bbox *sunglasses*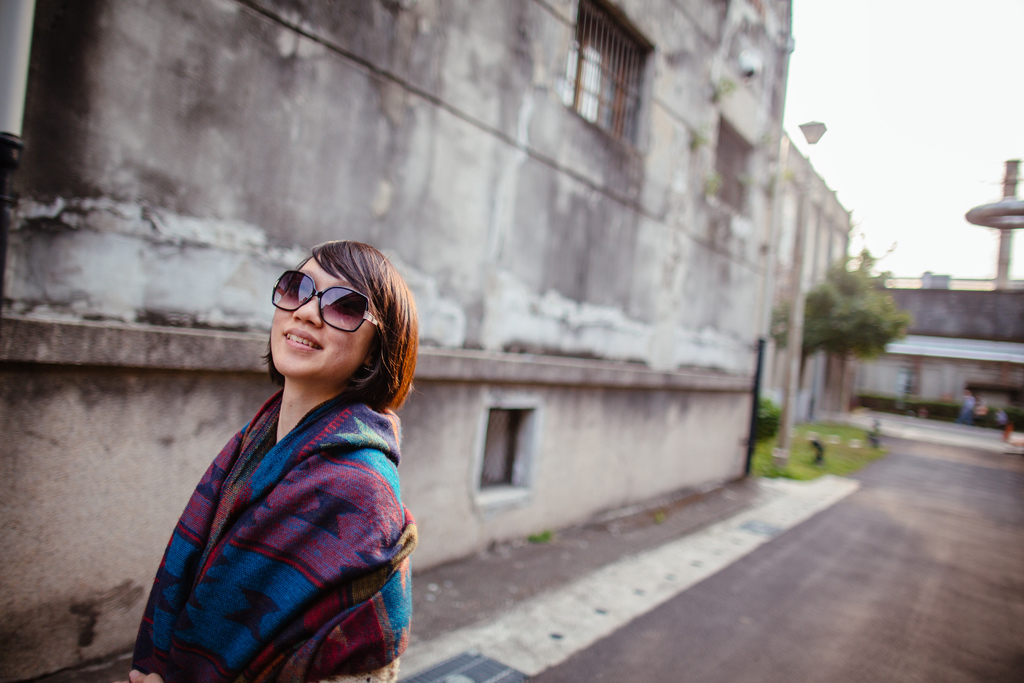
x1=269, y1=269, x2=378, y2=331
